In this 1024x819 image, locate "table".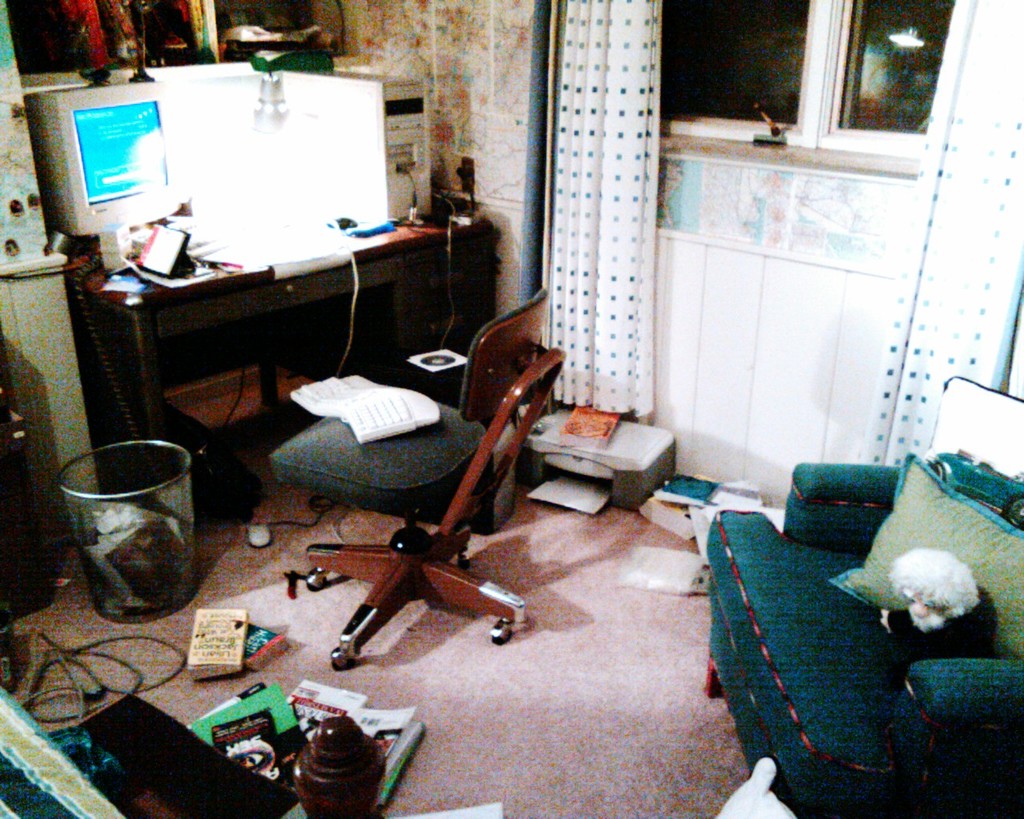
Bounding box: select_region(65, 190, 496, 468).
